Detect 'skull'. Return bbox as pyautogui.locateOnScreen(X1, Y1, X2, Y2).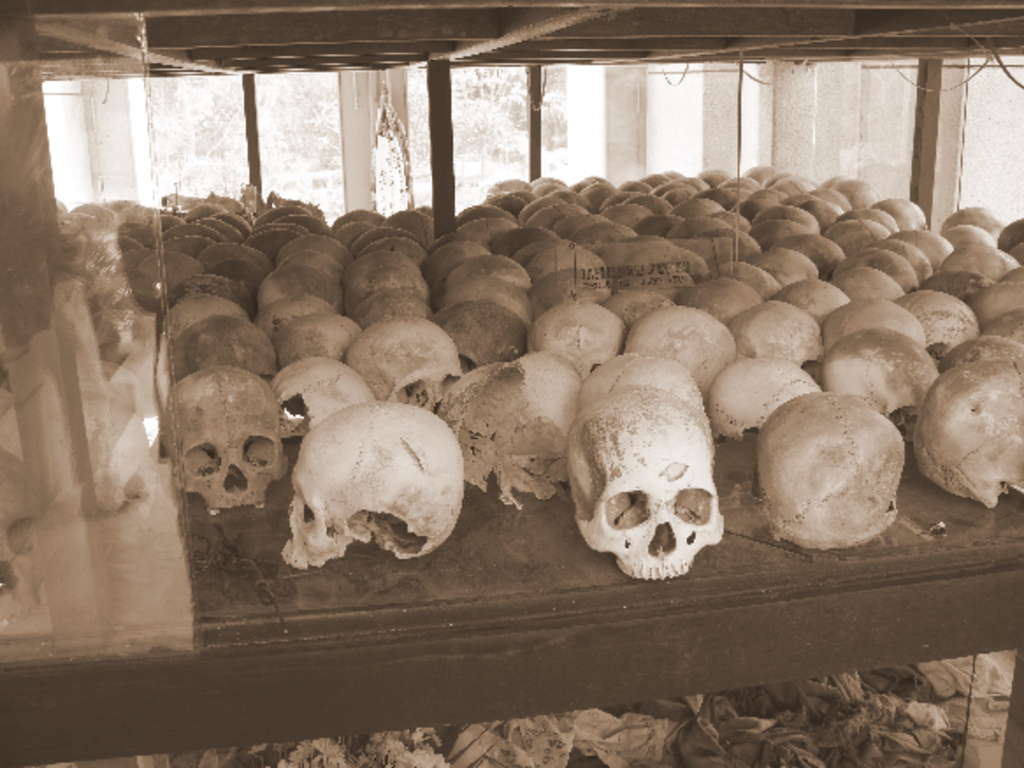
pyautogui.locateOnScreen(434, 244, 536, 301).
